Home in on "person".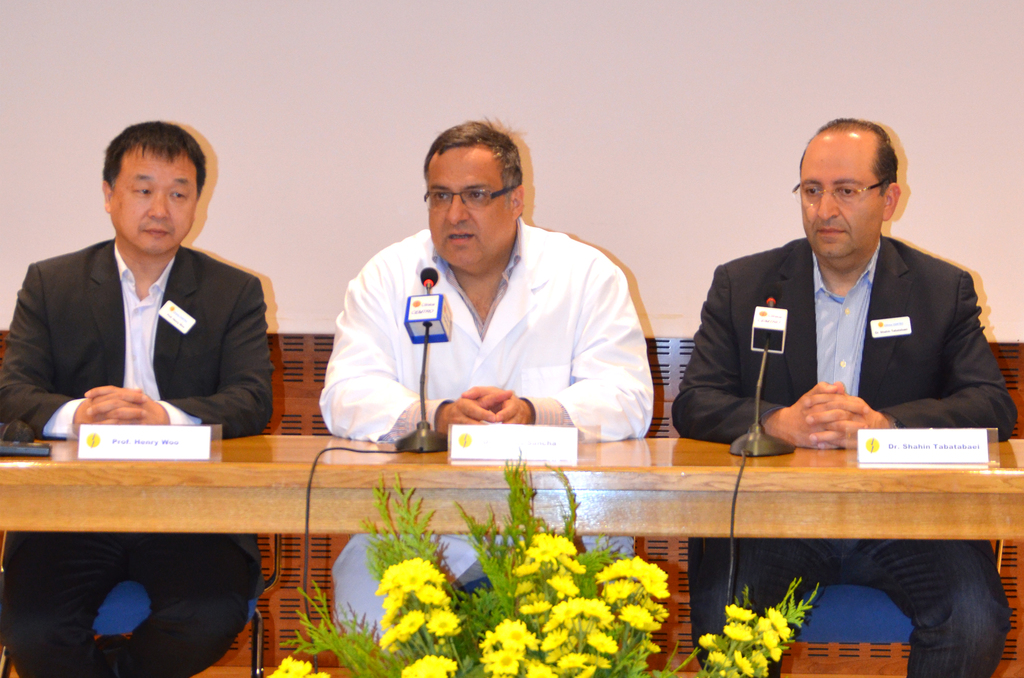
Homed in at box=[36, 112, 266, 484].
